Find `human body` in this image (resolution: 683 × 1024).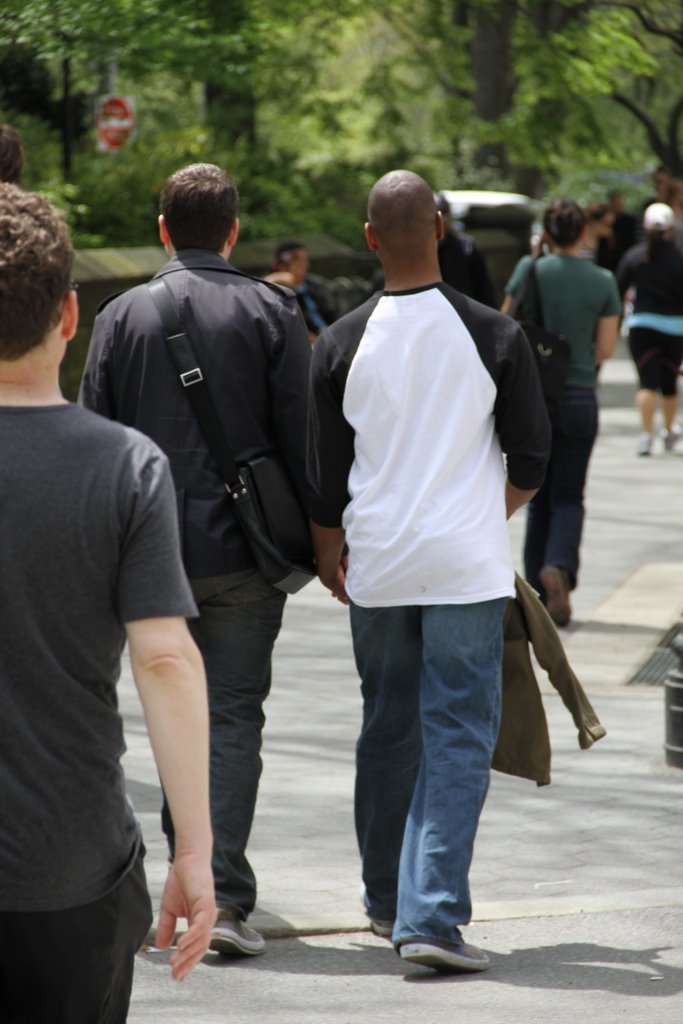
<box>71,136,344,945</box>.
